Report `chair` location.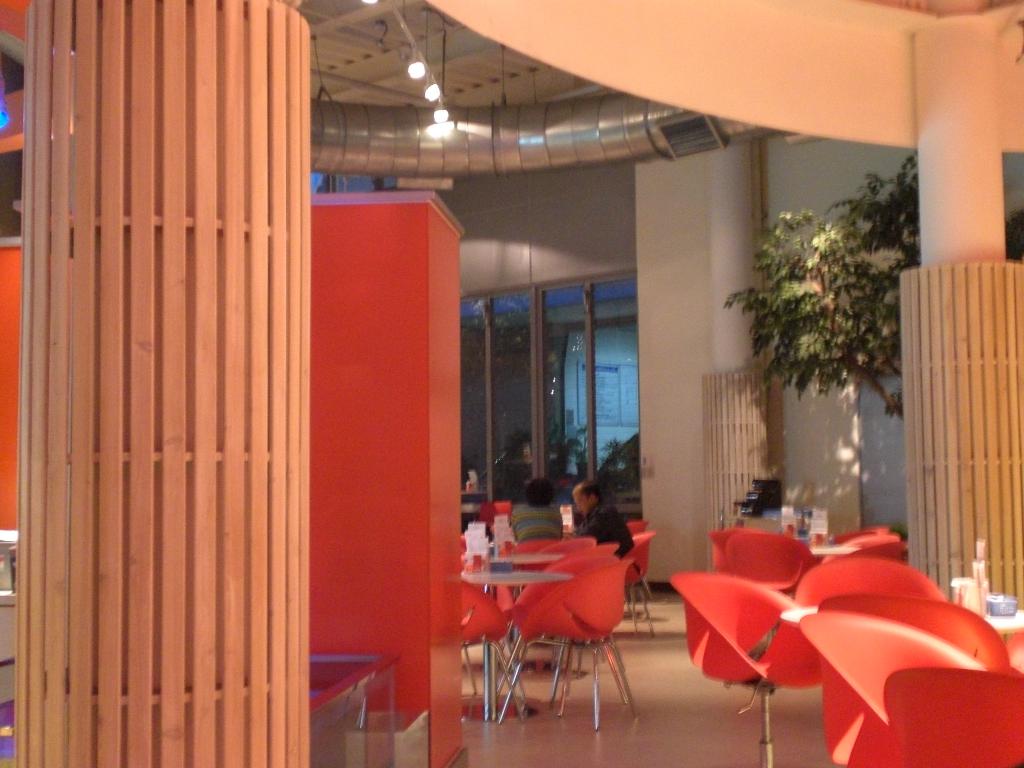
Report: (826, 527, 892, 547).
